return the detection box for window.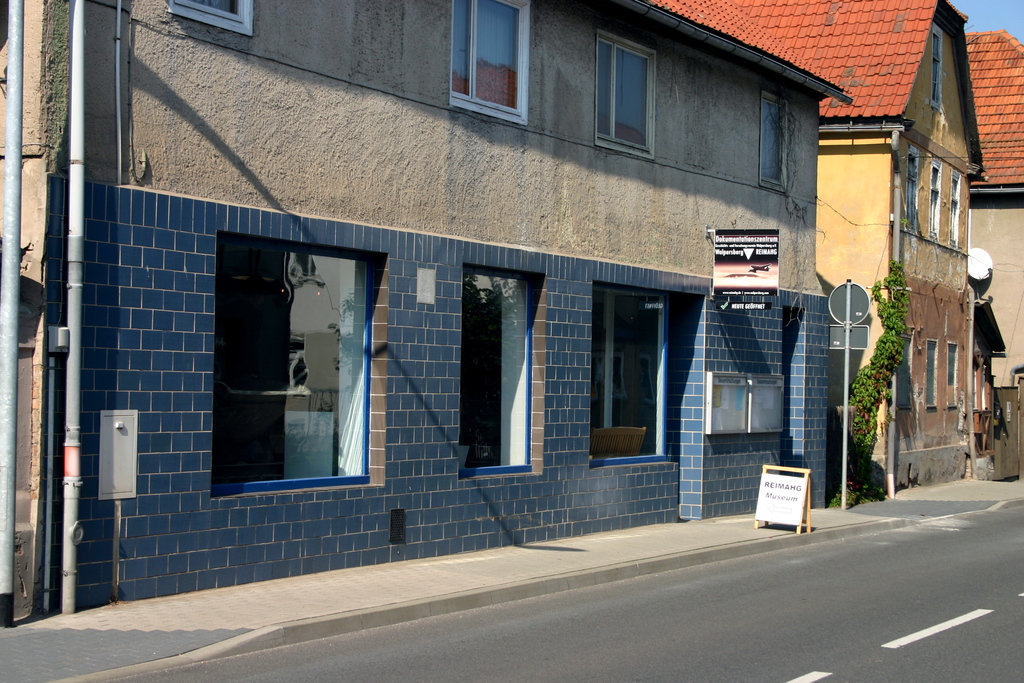
BBox(593, 284, 678, 472).
